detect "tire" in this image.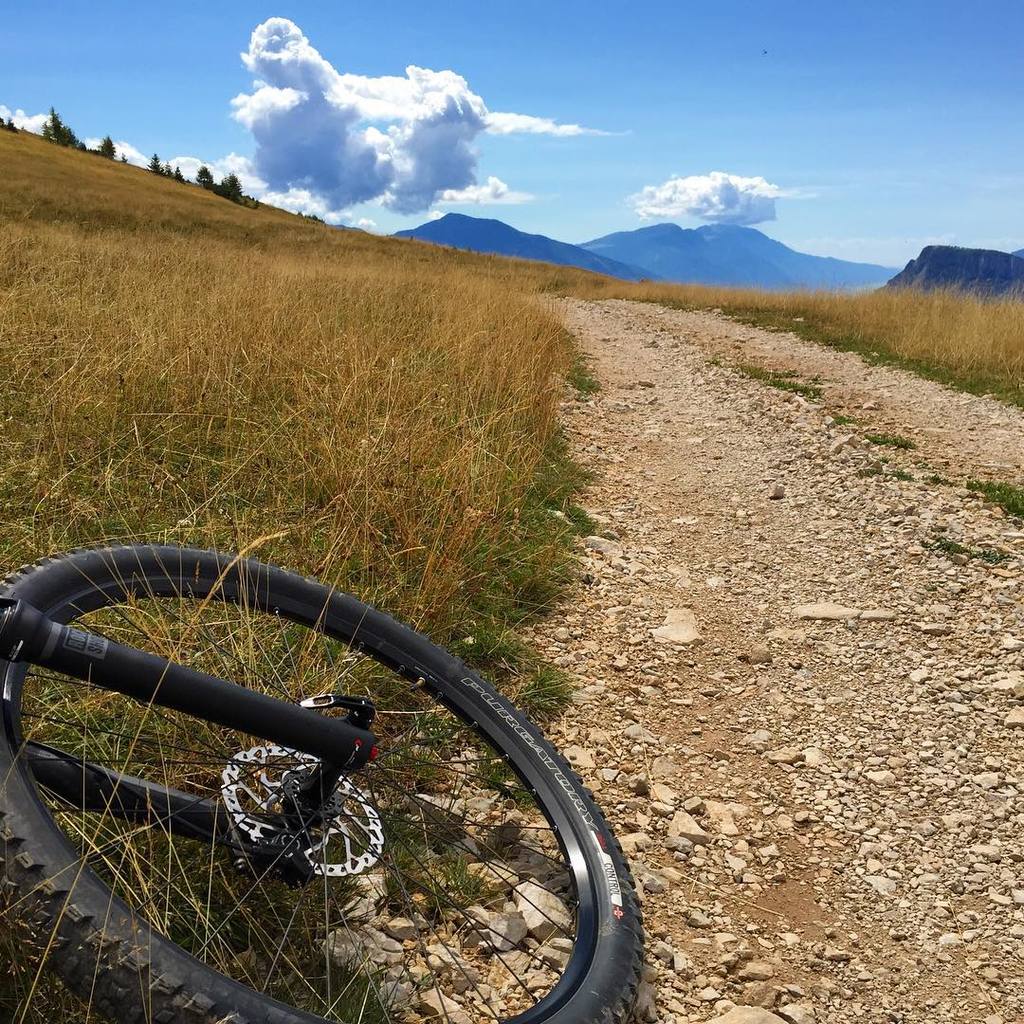
Detection: (x1=0, y1=544, x2=647, y2=1023).
